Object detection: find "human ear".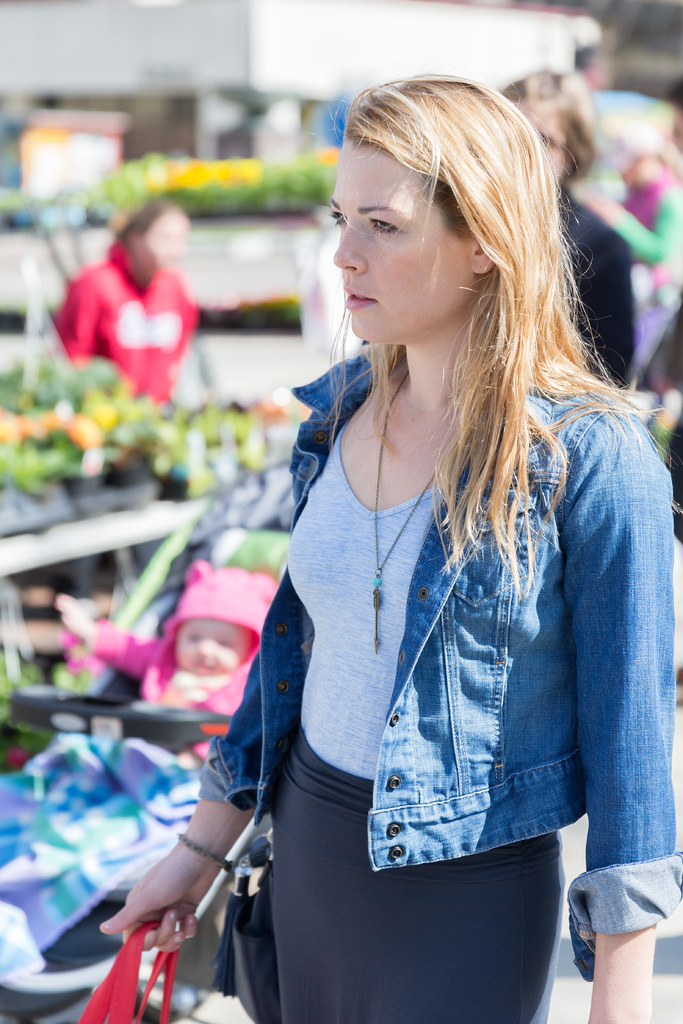
<region>473, 236, 495, 275</region>.
